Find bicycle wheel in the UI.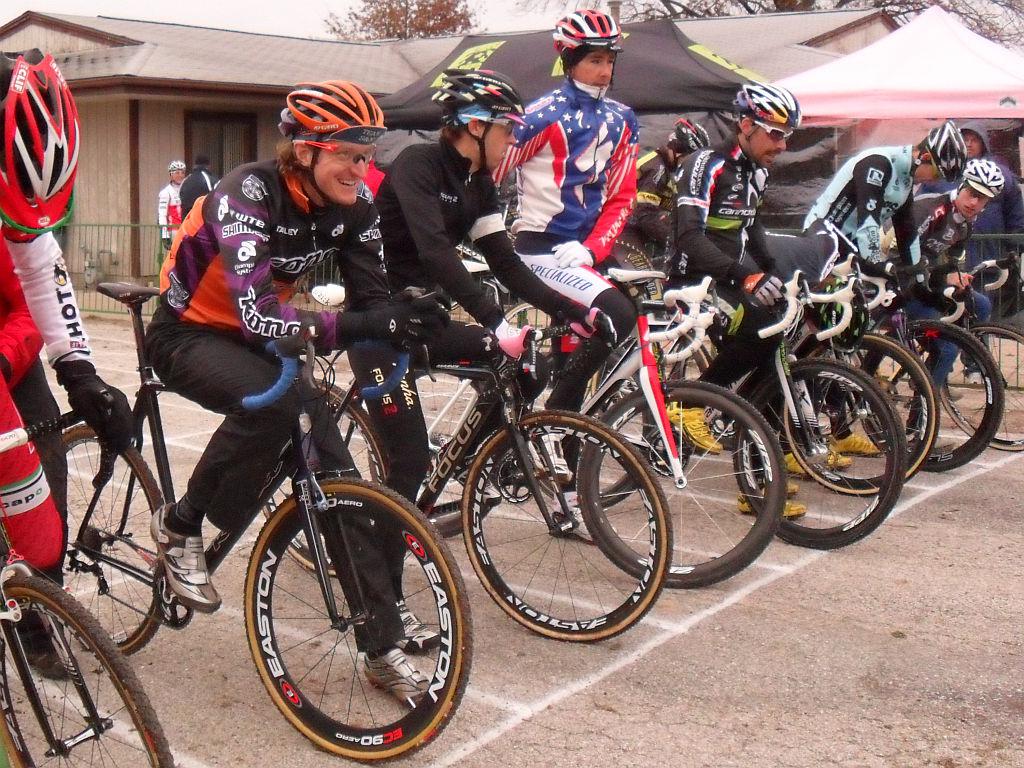
UI element at <region>336, 350, 526, 531</region>.
